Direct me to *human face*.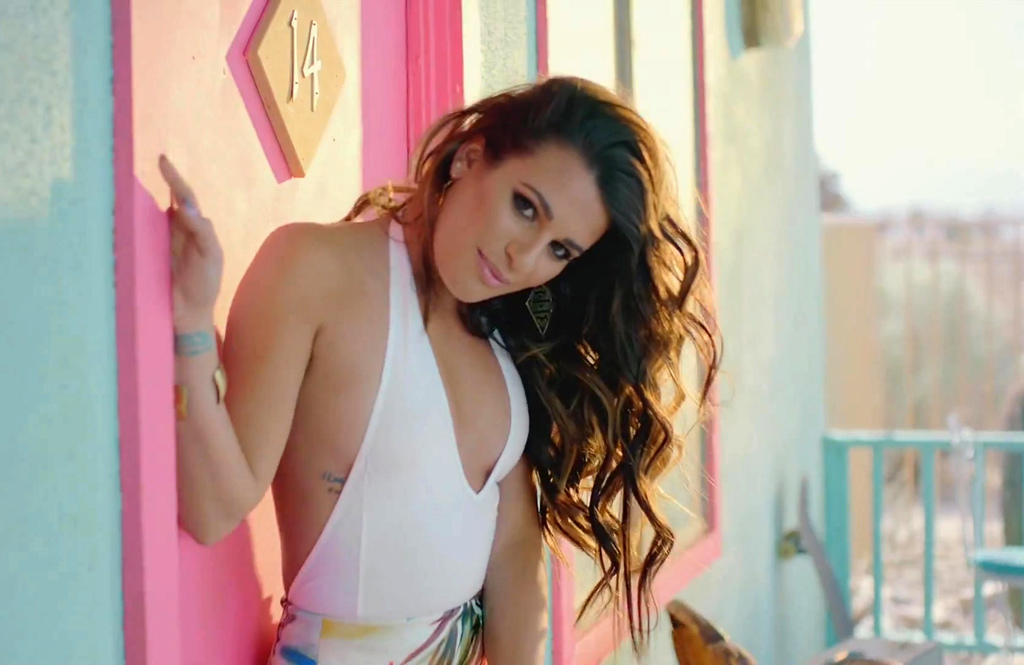
Direction: (x1=436, y1=157, x2=607, y2=302).
